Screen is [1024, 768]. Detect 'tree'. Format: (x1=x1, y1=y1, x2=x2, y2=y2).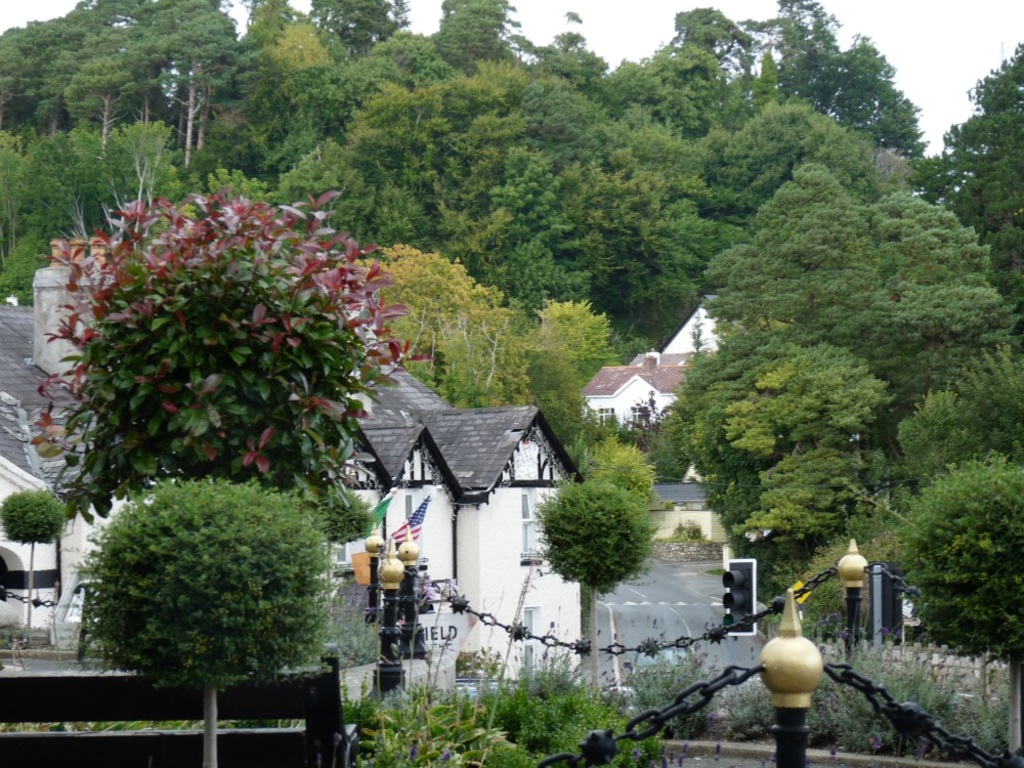
(x1=534, y1=480, x2=654, y2=697).
